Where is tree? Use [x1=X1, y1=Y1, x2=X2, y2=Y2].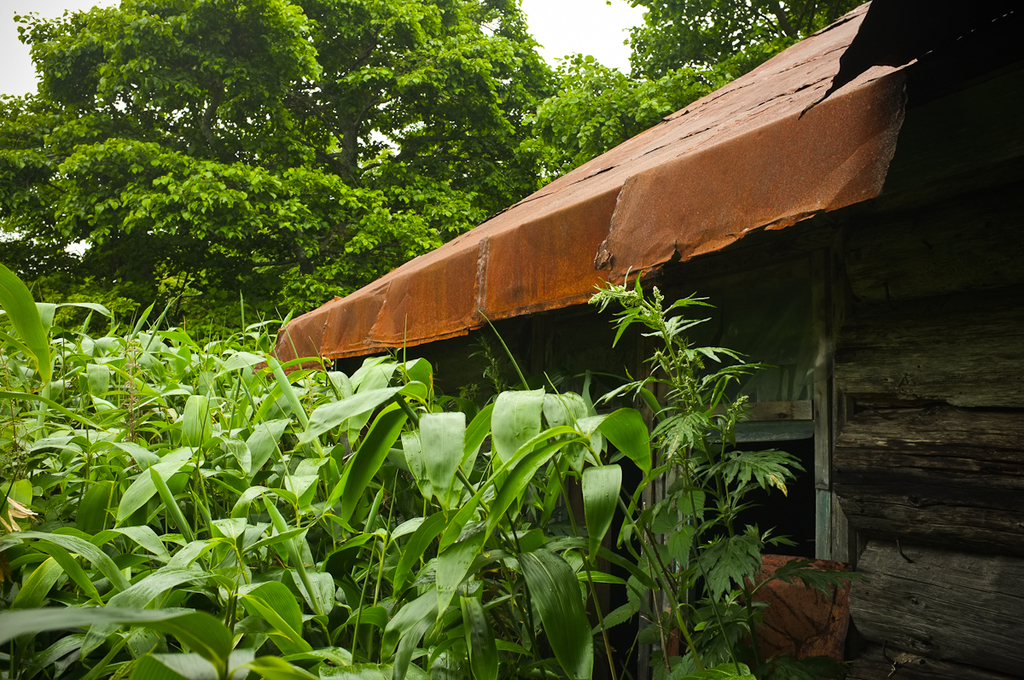
[x1=23, y1=31, x2=468, y2=340].
